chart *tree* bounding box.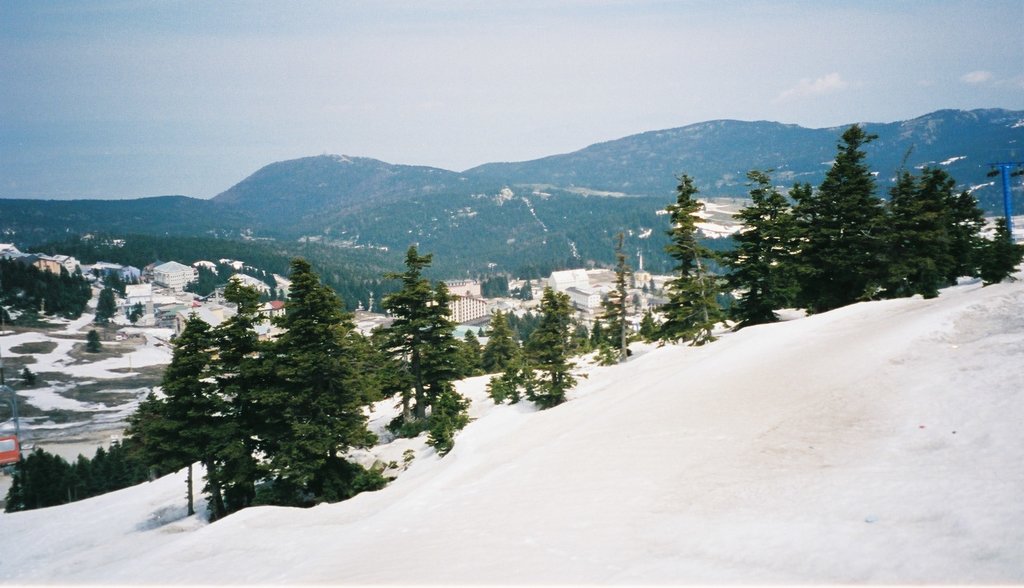
Charted: box(0, 431, 69, 514).
